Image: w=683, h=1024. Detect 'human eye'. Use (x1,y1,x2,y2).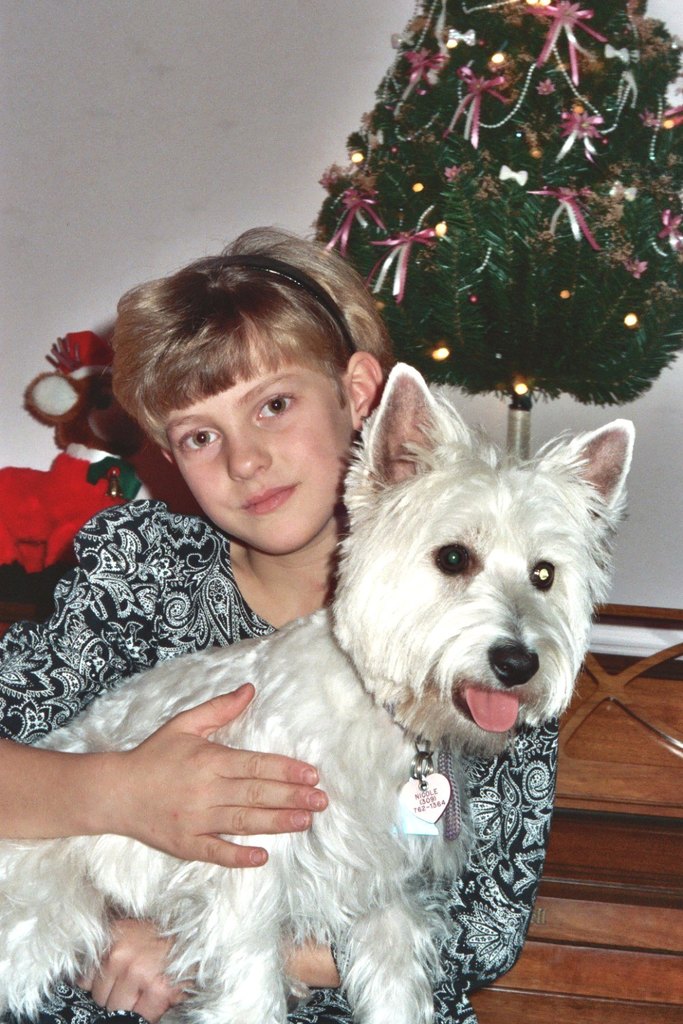
(253,387,303,431).
